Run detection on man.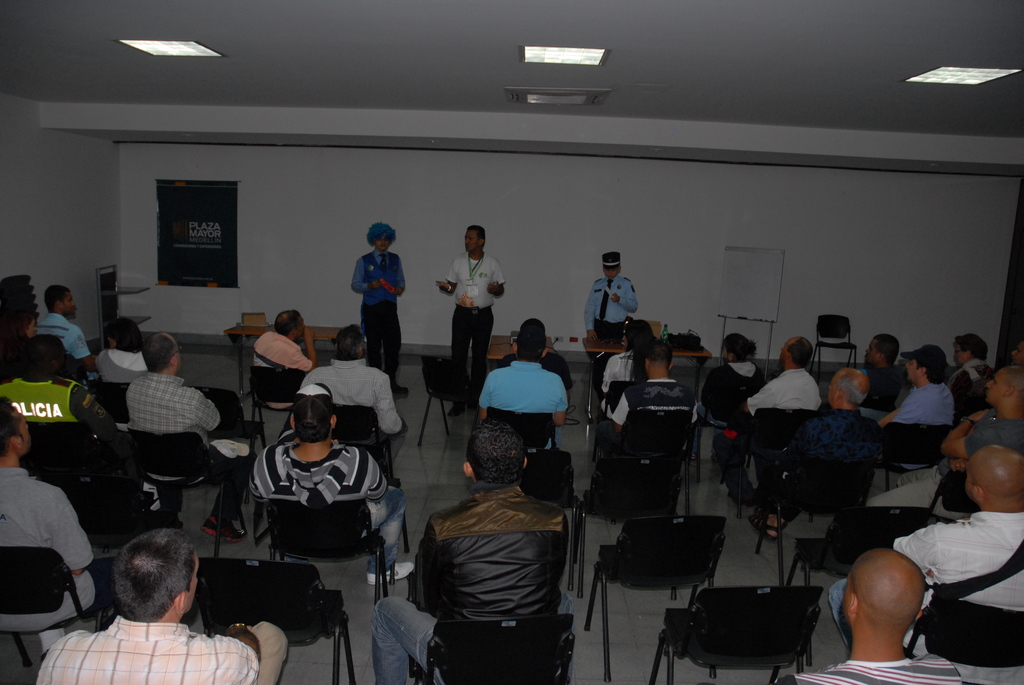
Result: 369,419,576,684.
